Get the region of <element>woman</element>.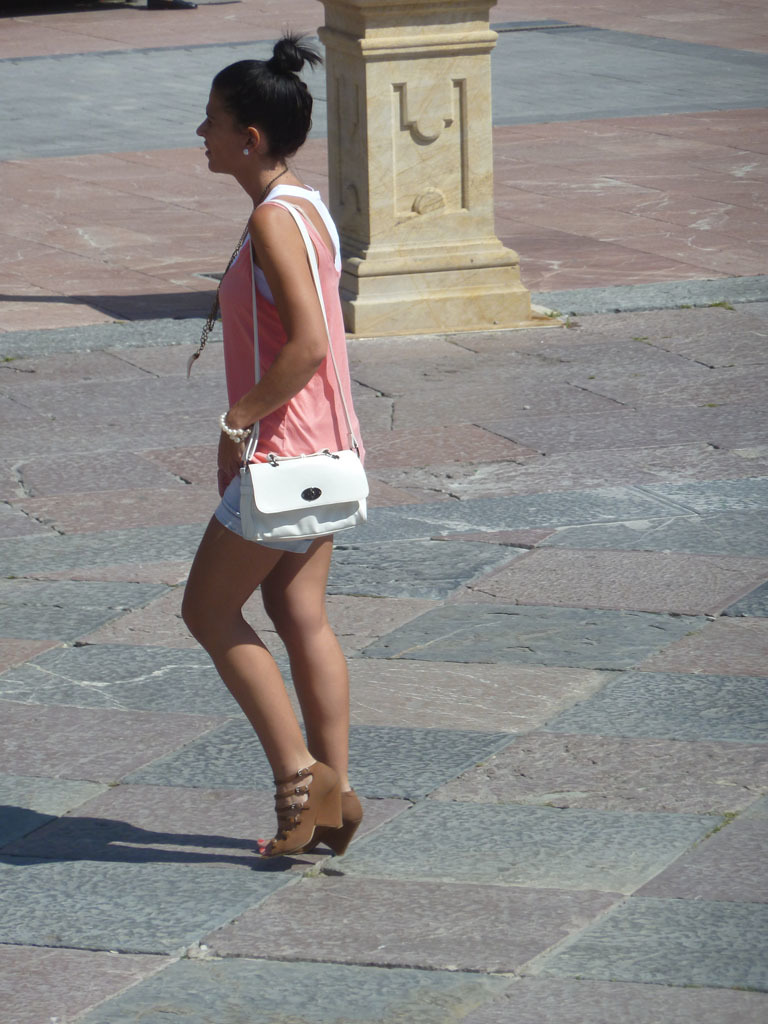
[left=173, top=40, right=384, bottom=870].
